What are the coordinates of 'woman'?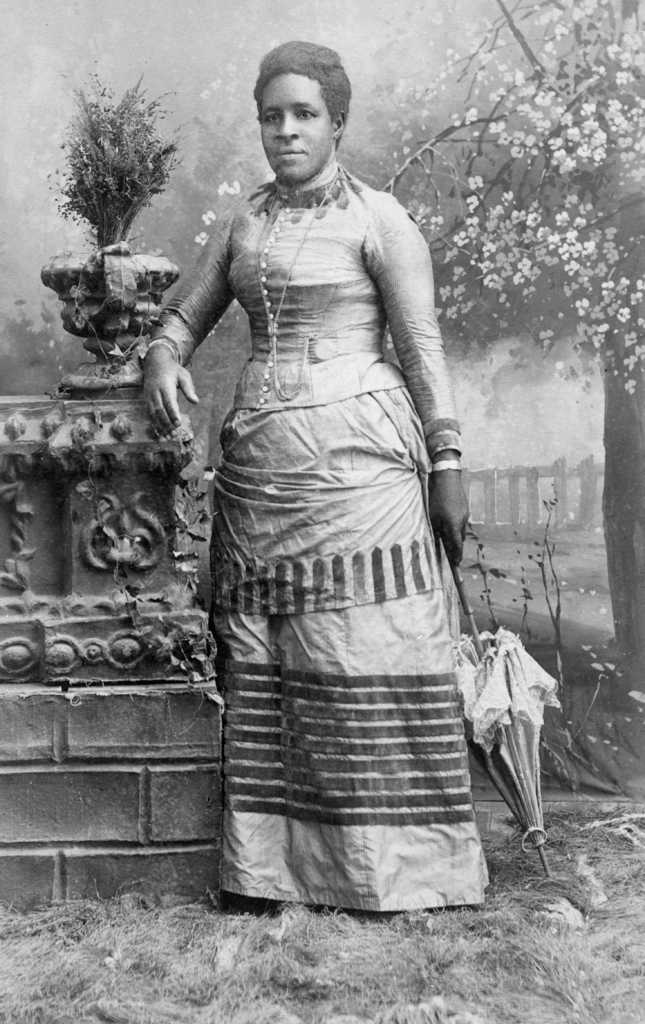
rect(126, 39, 511, 917).
